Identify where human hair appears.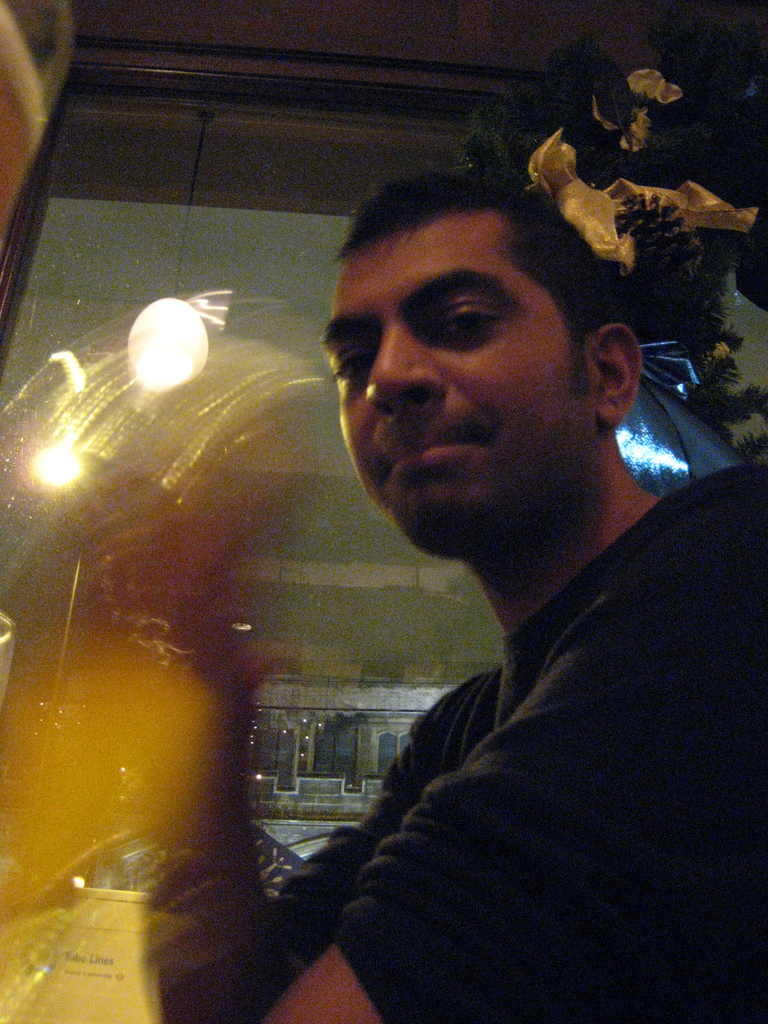
Appears at (left=325, top=168, right=639, bottom=423).
